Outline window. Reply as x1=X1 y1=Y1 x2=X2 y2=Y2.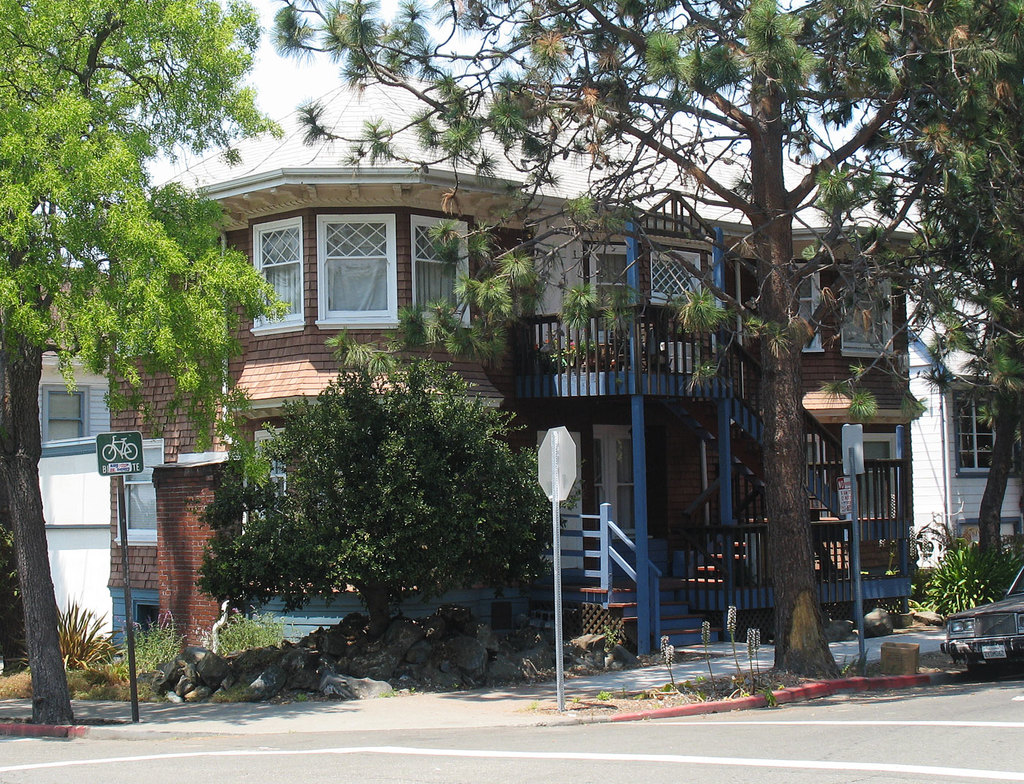
x1=650 y1=244 x2=701 y2=351.
